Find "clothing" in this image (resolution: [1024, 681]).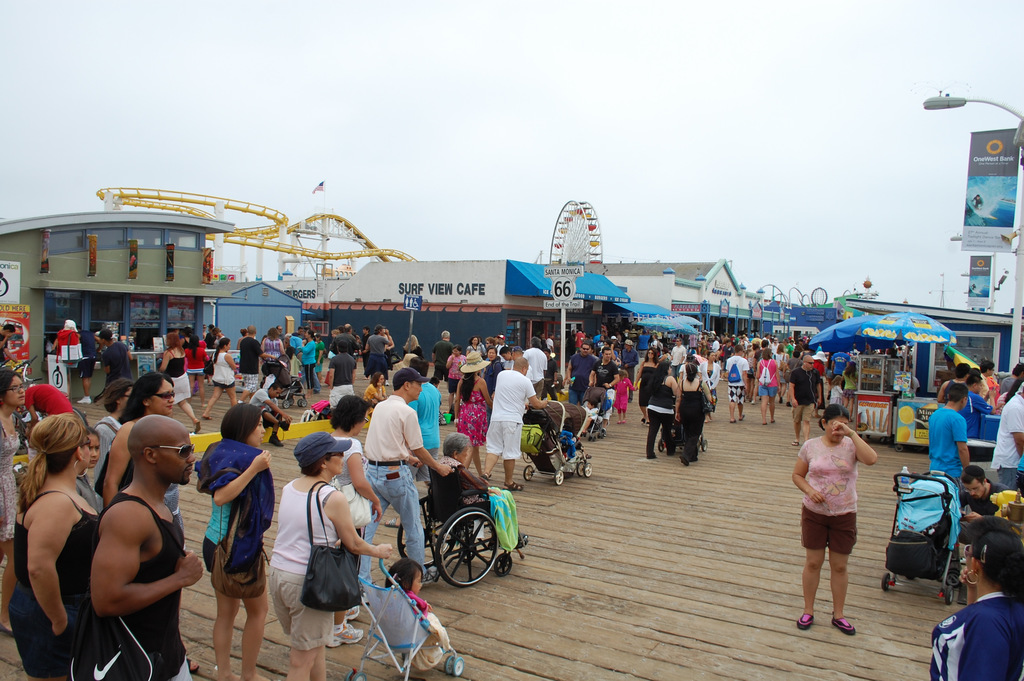
799:433:861:514.
